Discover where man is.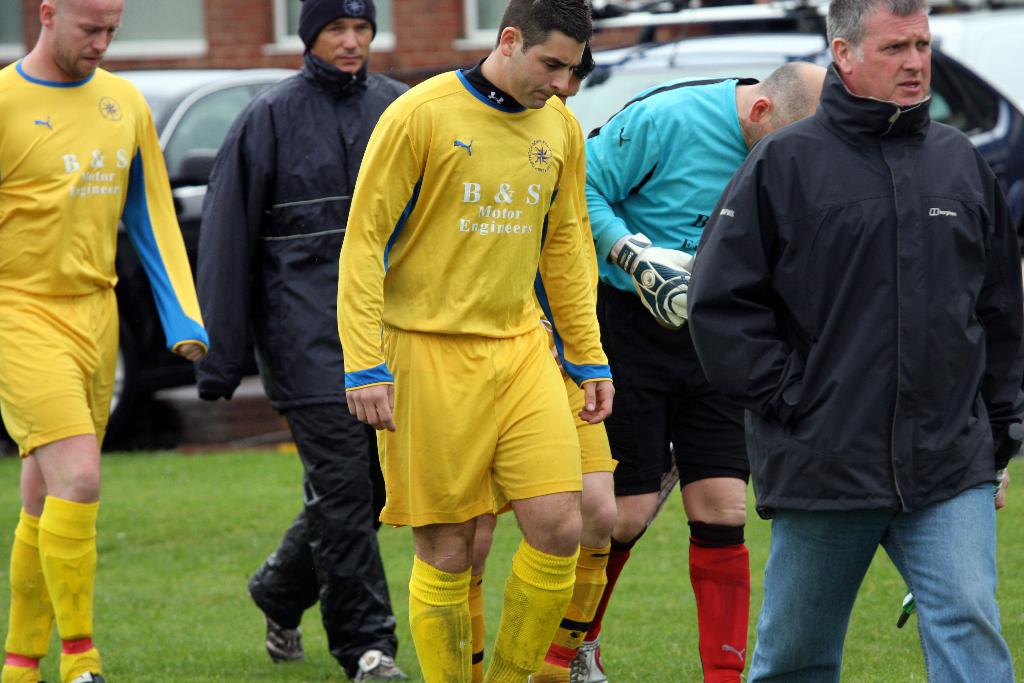
Discovered at 467/48/614/682.
